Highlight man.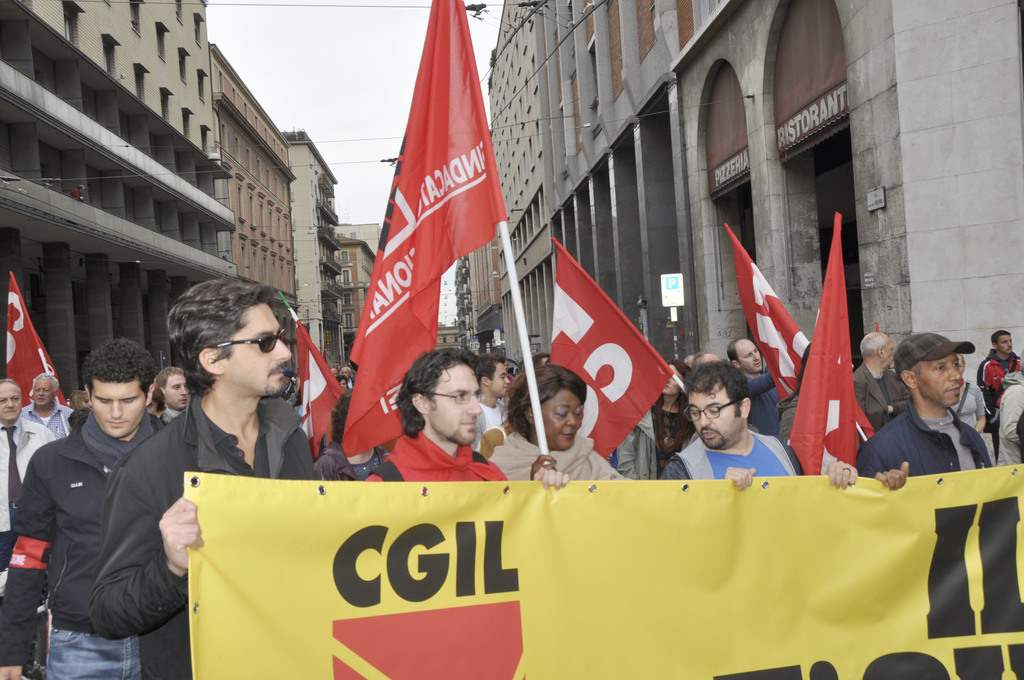
Highlighted region: <region>87, 279, 318, 679</region>.
